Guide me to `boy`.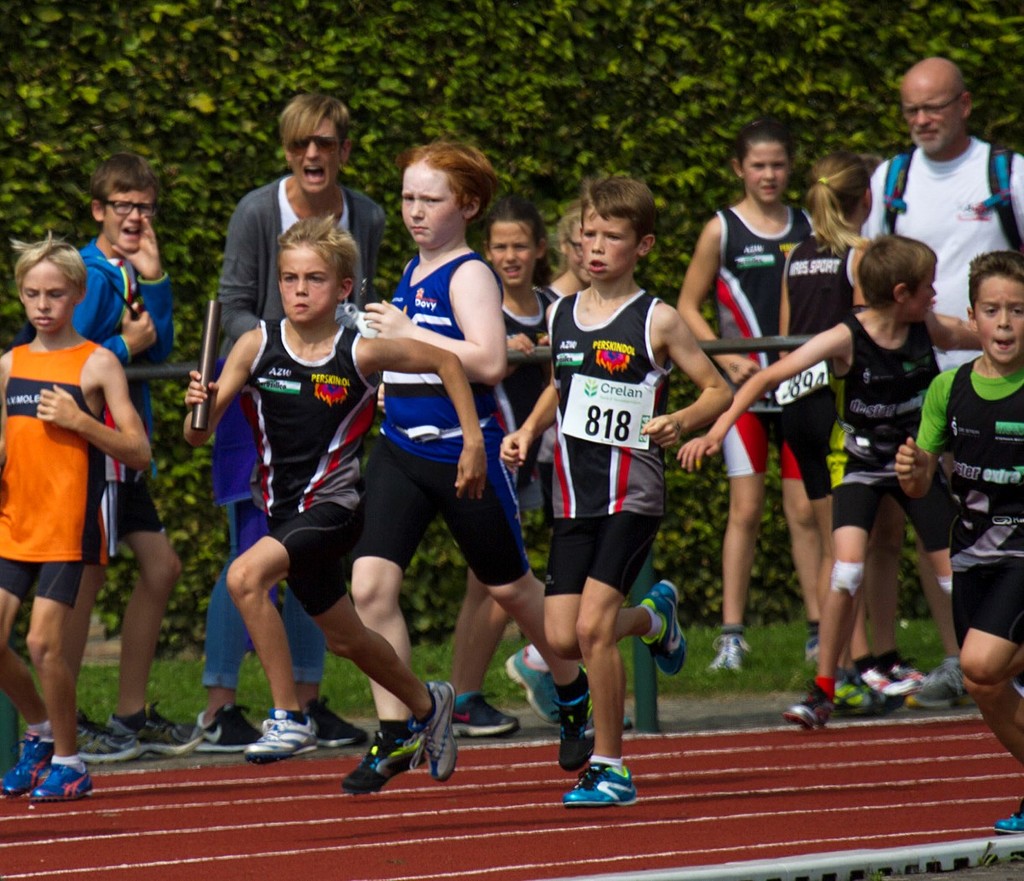
Guidance: x1=0 y1=228 x2=158 y2=804.
